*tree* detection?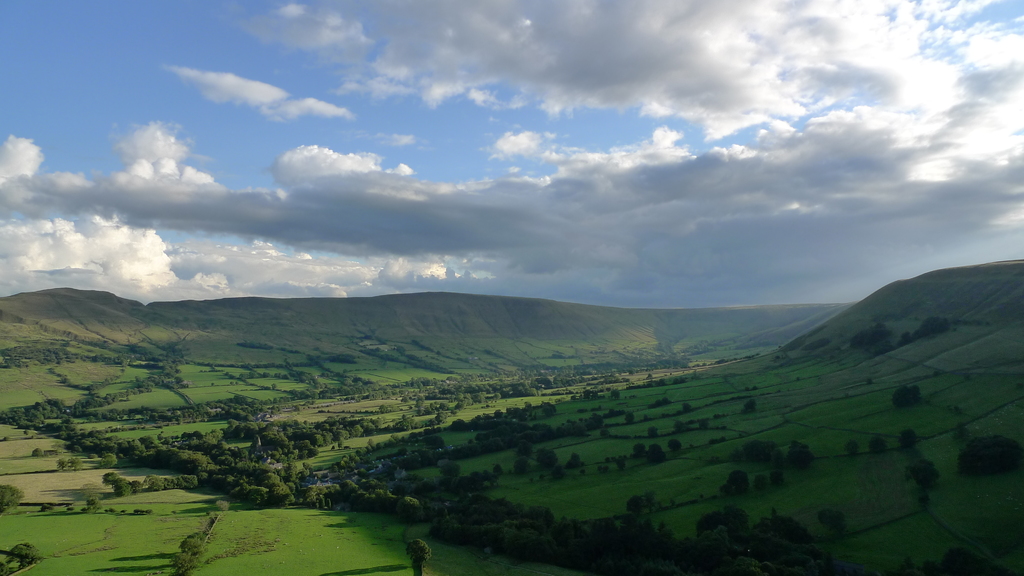
<bbox>695, 416, 711, 431</bbox>
